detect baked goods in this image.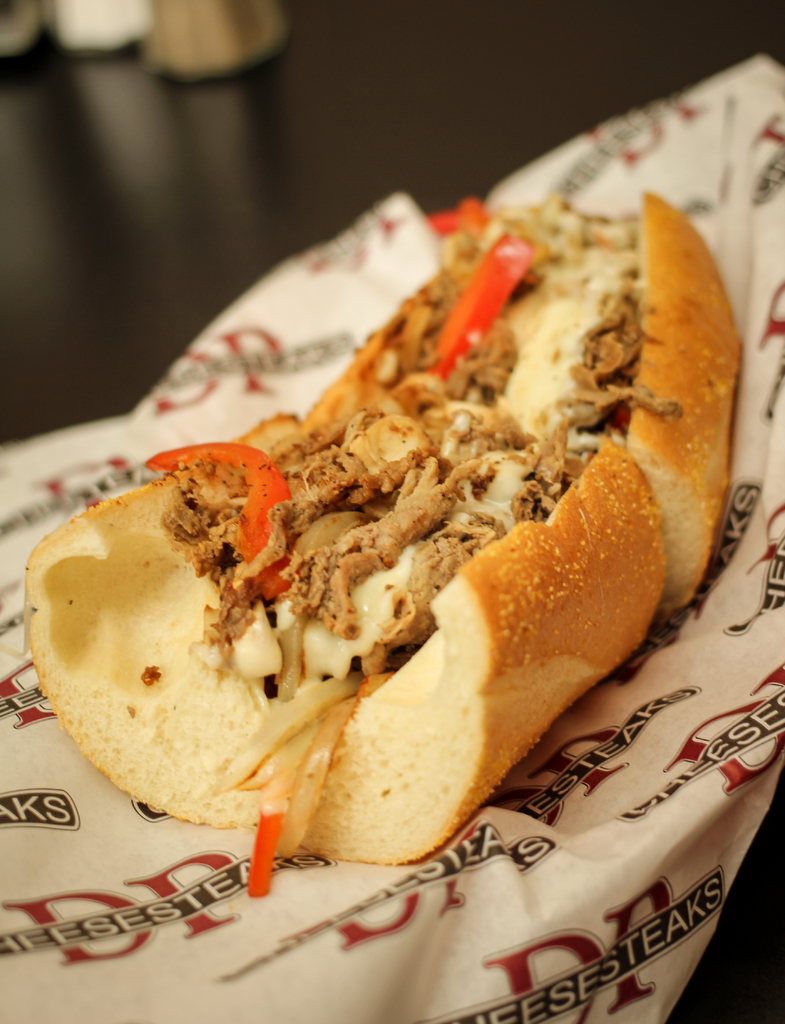
Detection: detection(24, 183, 747, 893).
